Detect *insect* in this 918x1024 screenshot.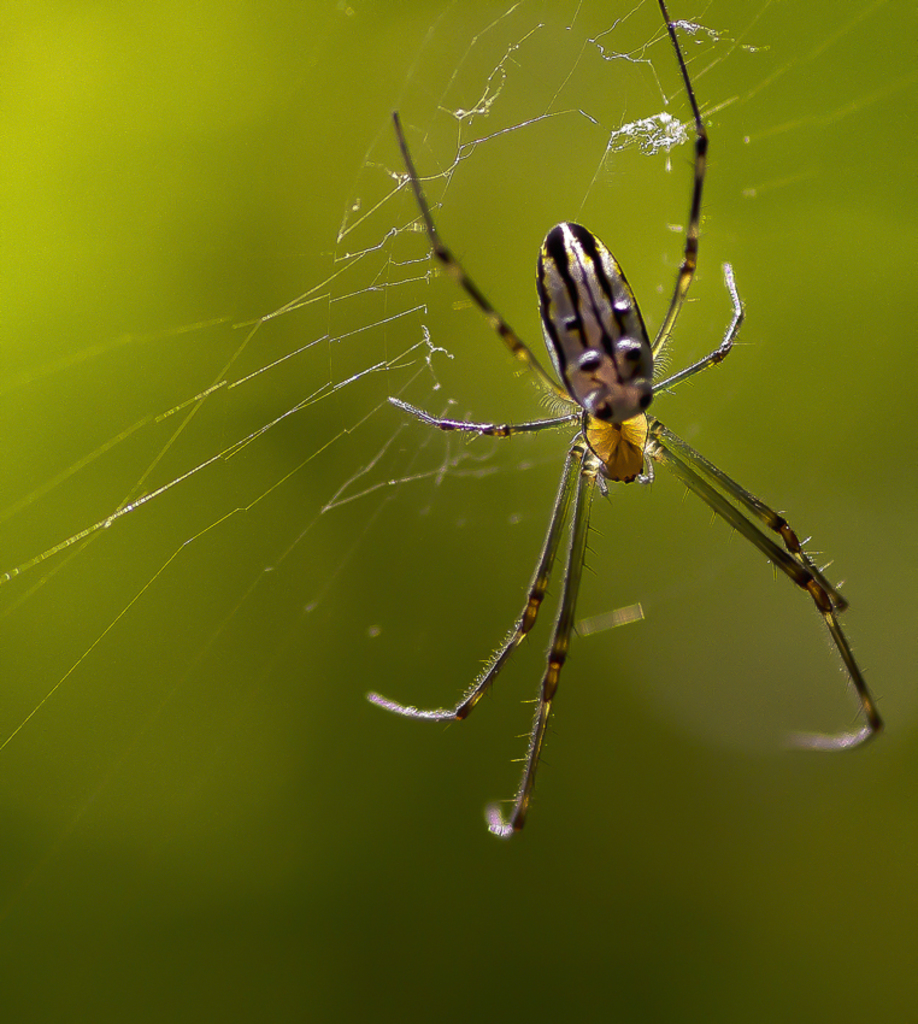
Detection: 367,0,893,828.
